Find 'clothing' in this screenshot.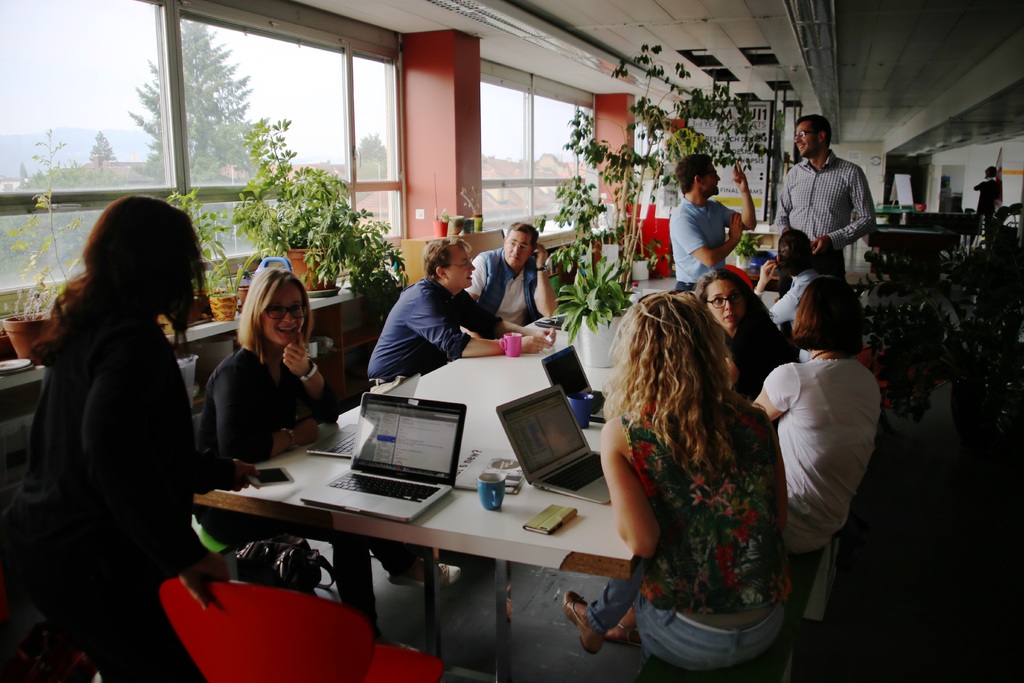
The bounding box for 'clothing' is Rect(748, 363, 865, 583).
